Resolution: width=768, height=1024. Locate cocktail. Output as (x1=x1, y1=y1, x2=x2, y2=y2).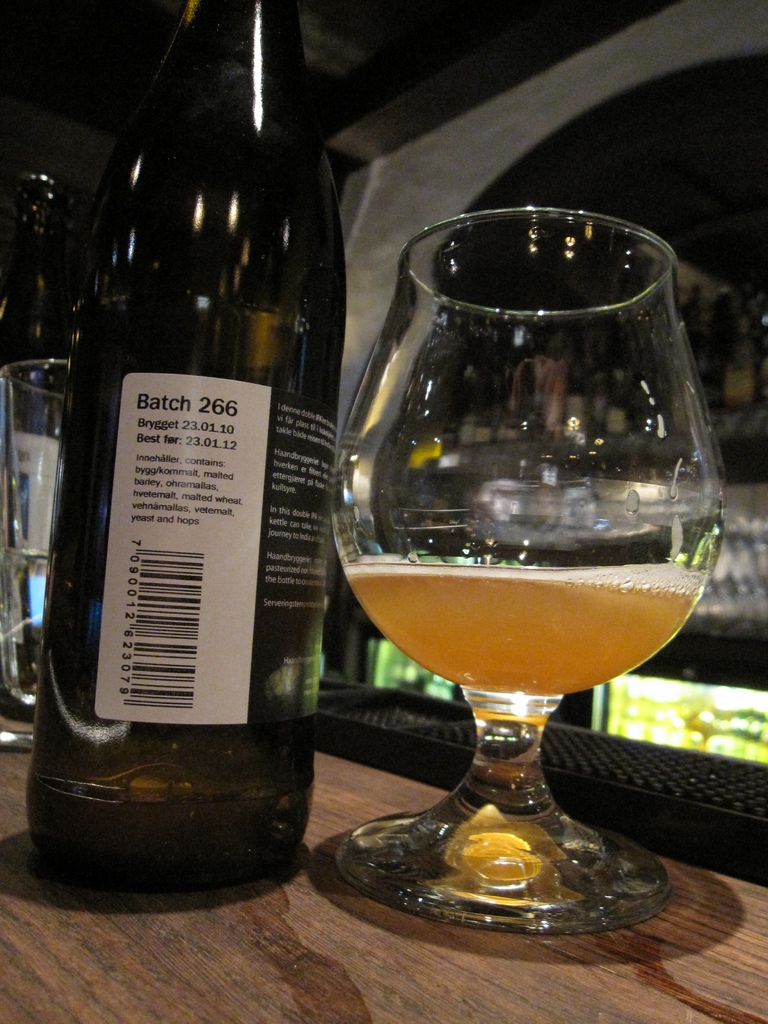
(x1=317, y1=196, x2=705, y2=908).
